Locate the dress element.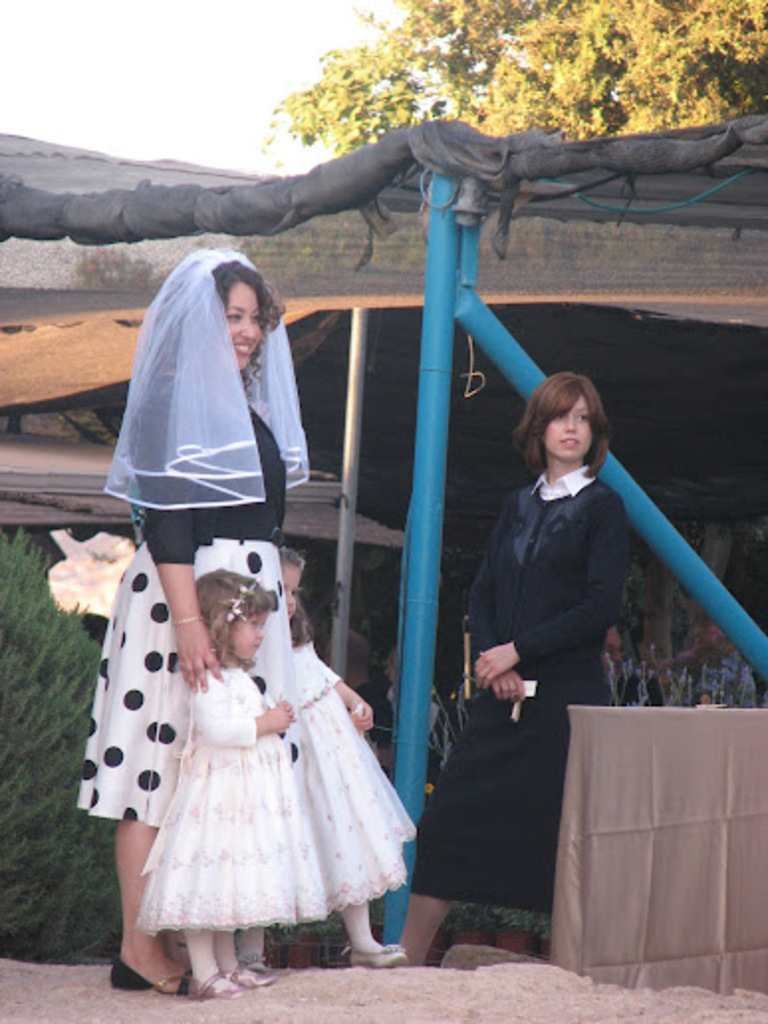
Element bbox: (left=411, top=466, right=623, bottom=913).
